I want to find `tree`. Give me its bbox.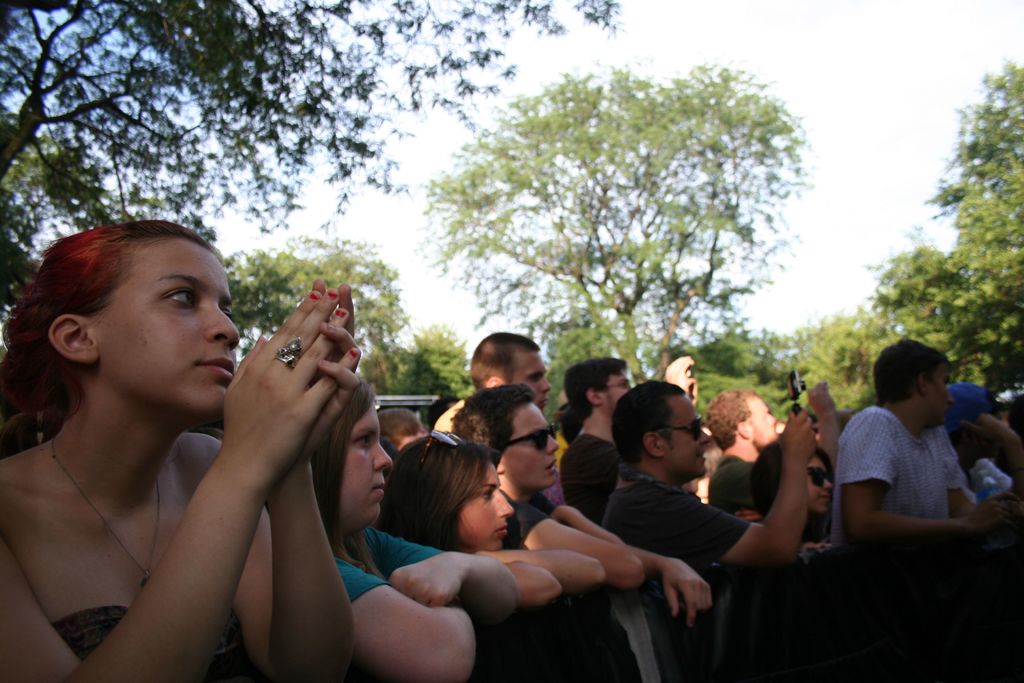
[826,52,1023,415].
